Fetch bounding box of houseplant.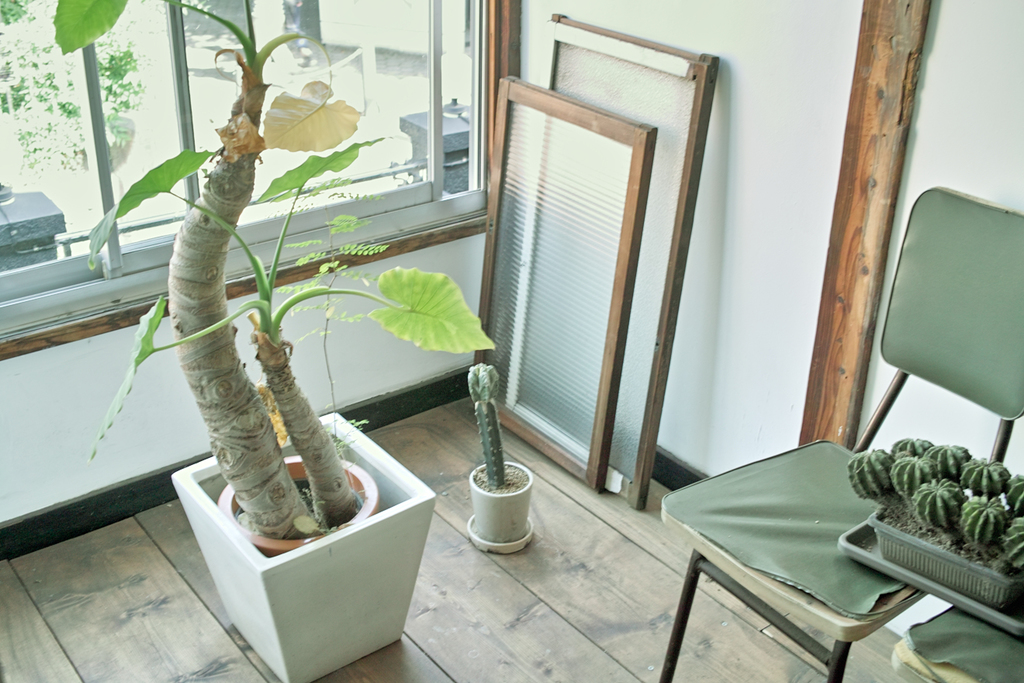
Bbox: Rect(48, 0, 497, 536).
